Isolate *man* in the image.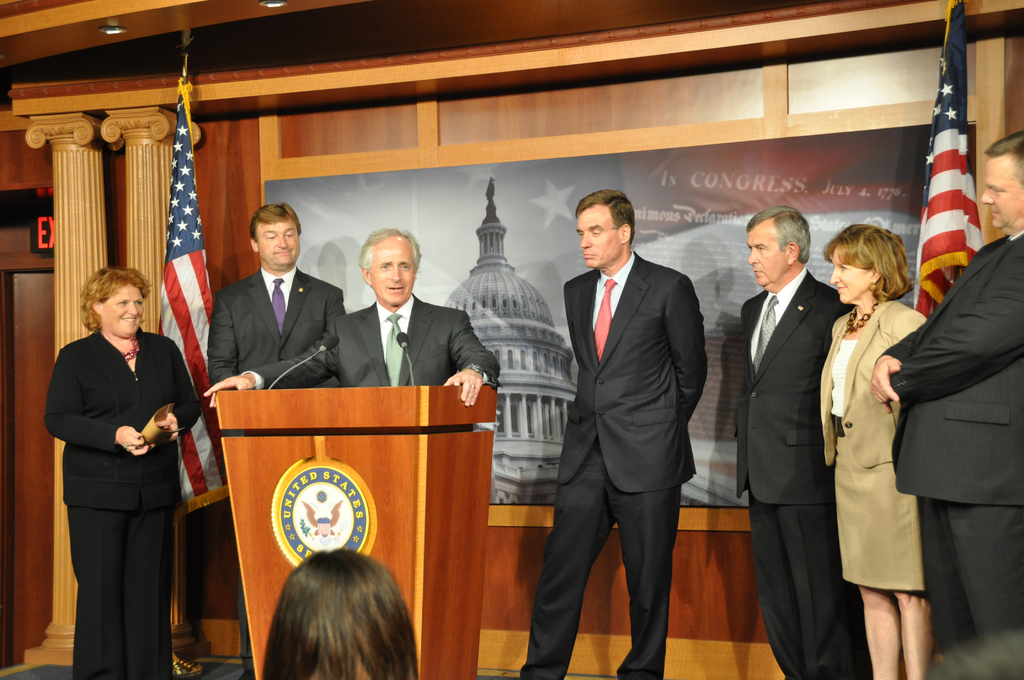
Isolated region: bbox=(718, 195, 868, 679).
